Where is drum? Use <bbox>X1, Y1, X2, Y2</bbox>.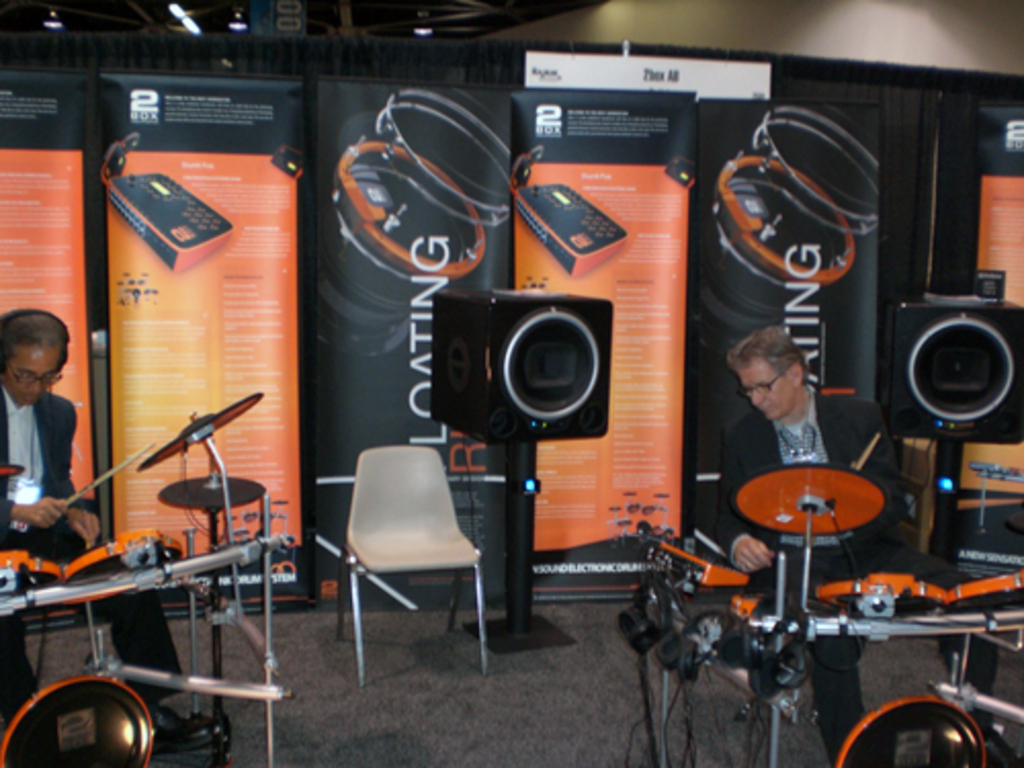
<bbox>0, 553, 59, 596</bbox>.
